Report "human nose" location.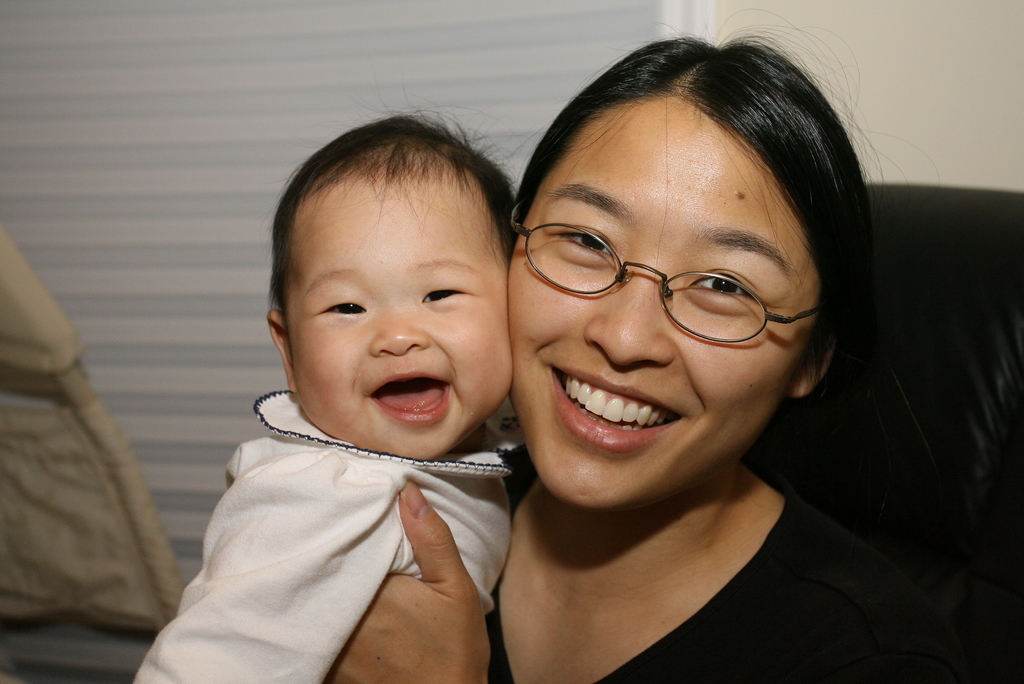
Report: 582/266/678/369.
